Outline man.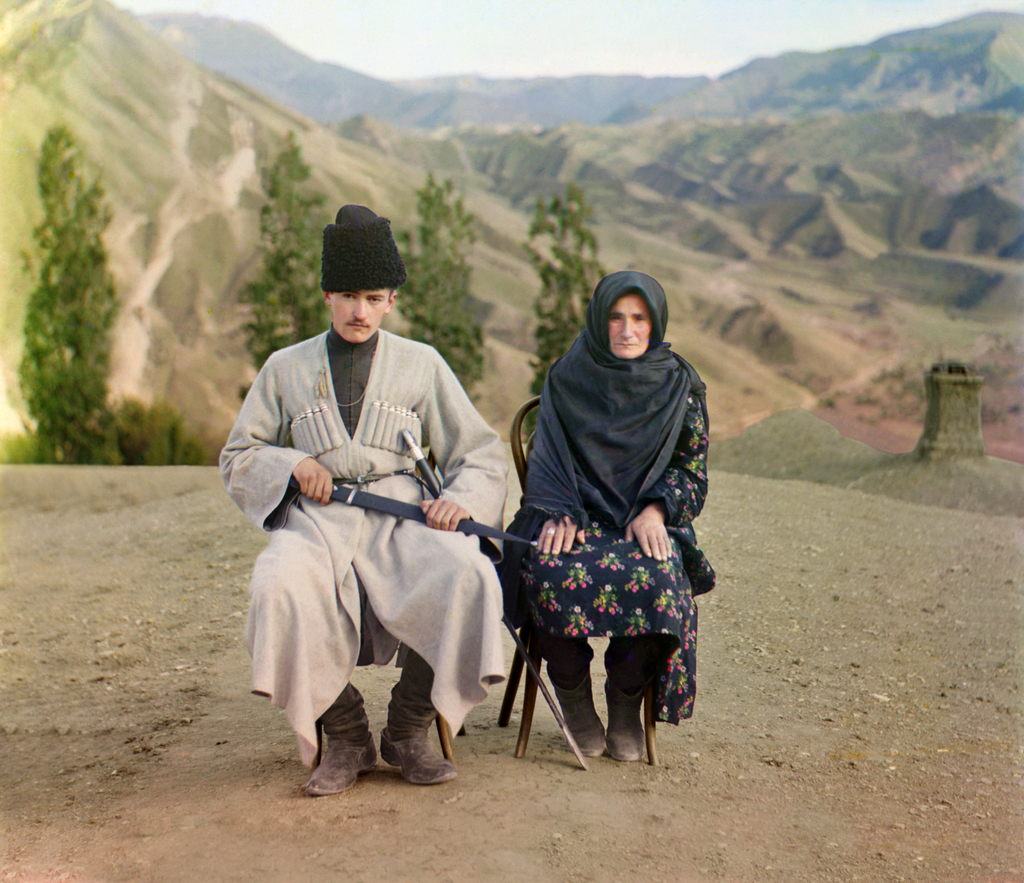
Outline: pyautogui.locateOnScreen(227, 197, 527, 814).
